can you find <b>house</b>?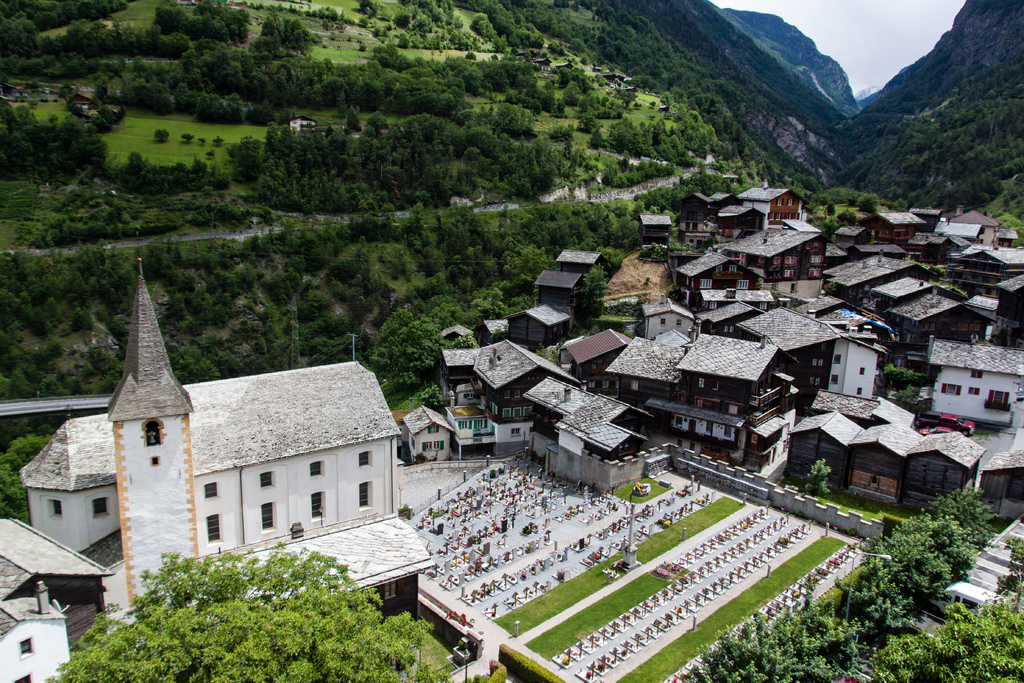
Yes, bounding box: l=552, t=409, r=644, b=488.
